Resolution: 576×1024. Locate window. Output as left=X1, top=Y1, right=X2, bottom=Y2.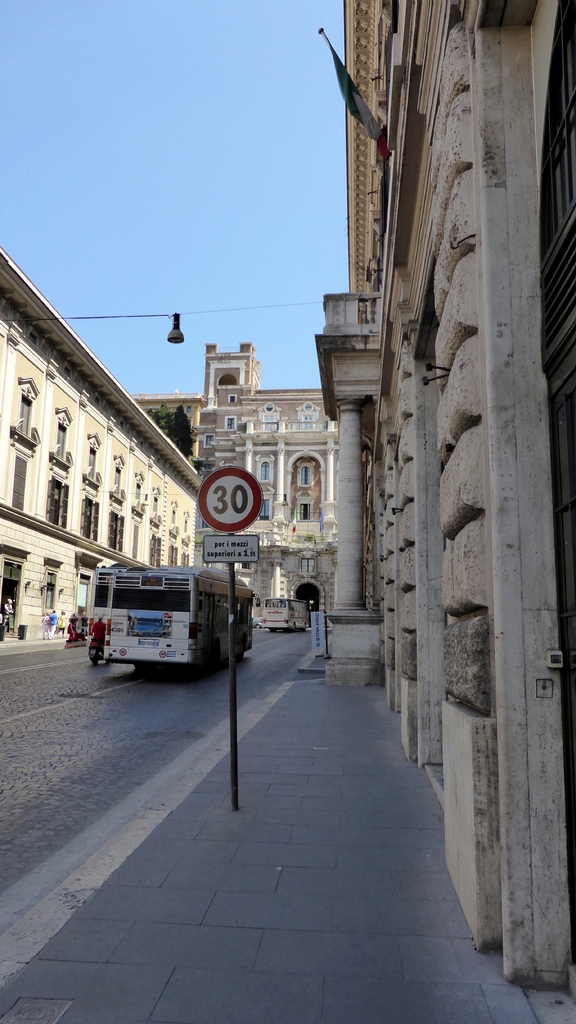
left=215, top=374, right=236, bottom=390.
